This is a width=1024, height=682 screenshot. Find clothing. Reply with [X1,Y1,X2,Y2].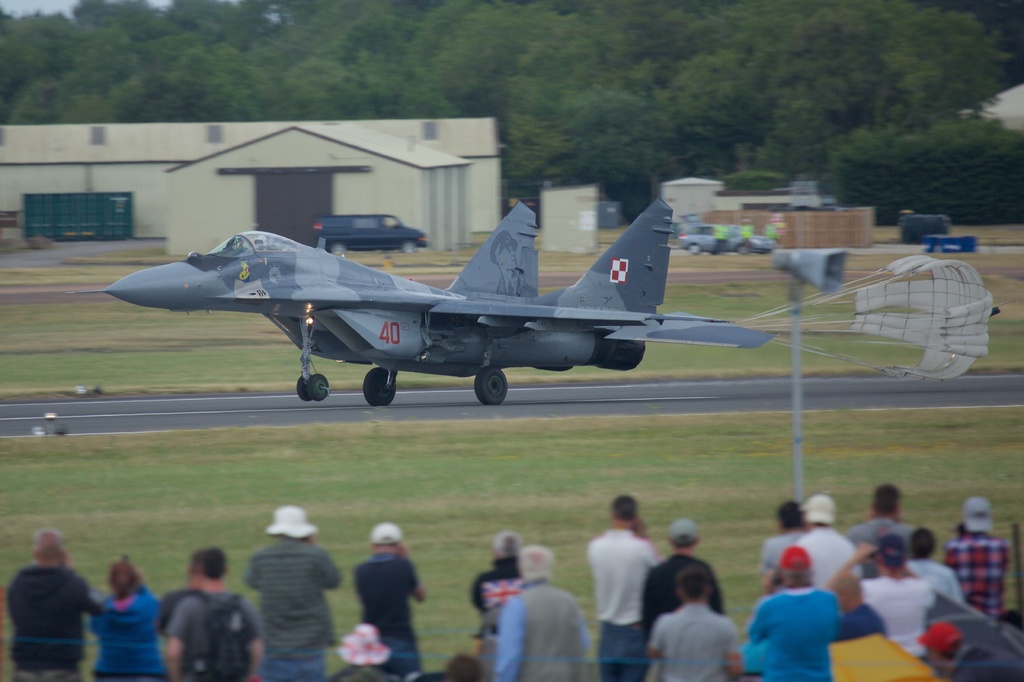
[907,557,964,602].
